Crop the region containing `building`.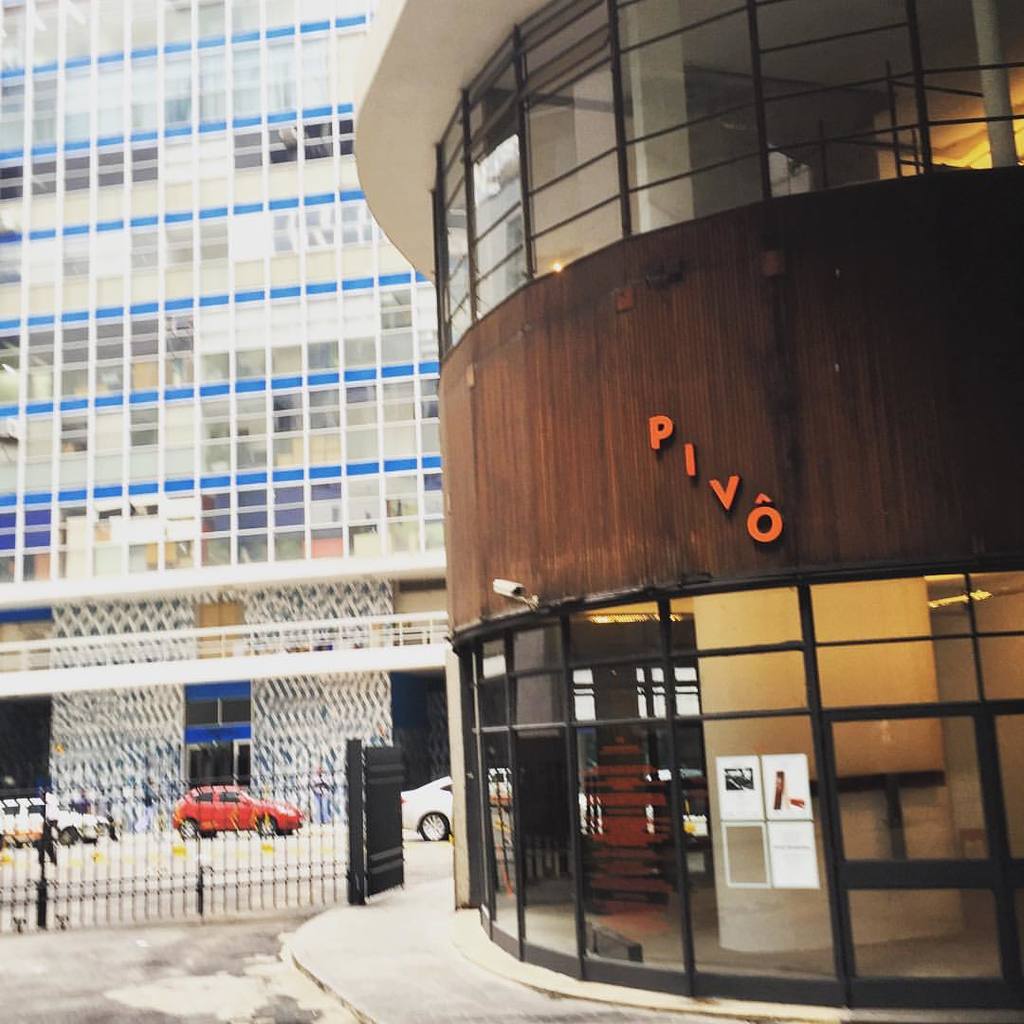
Crop region: [left=0, top=0, right=448, bottom=829].
